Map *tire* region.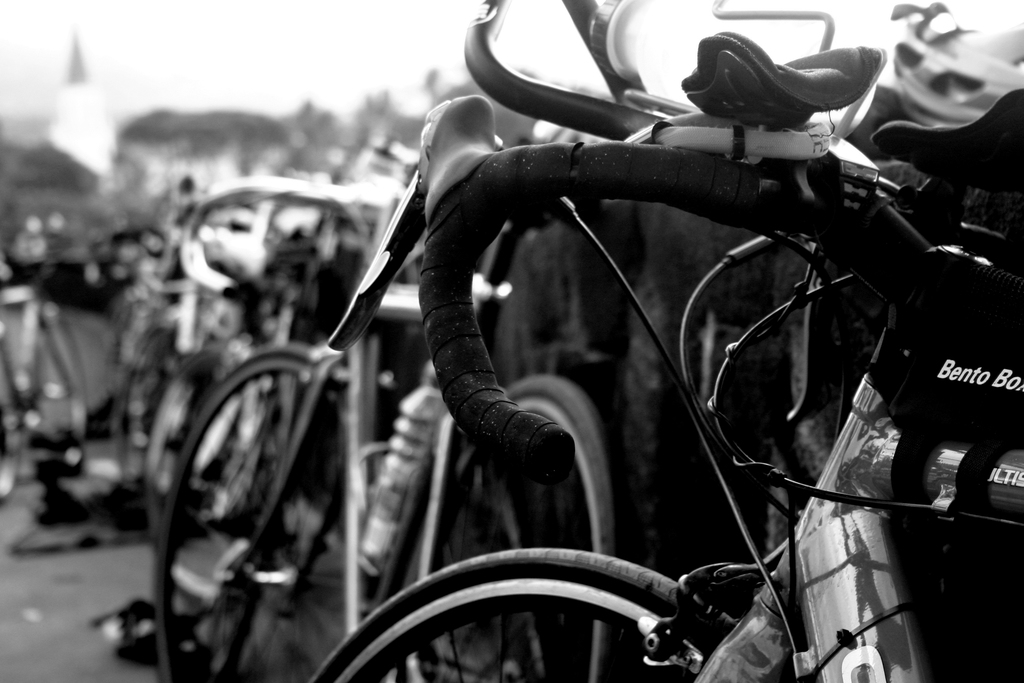
Mapped to [left=116, top=319, right=226, bottom=491].
